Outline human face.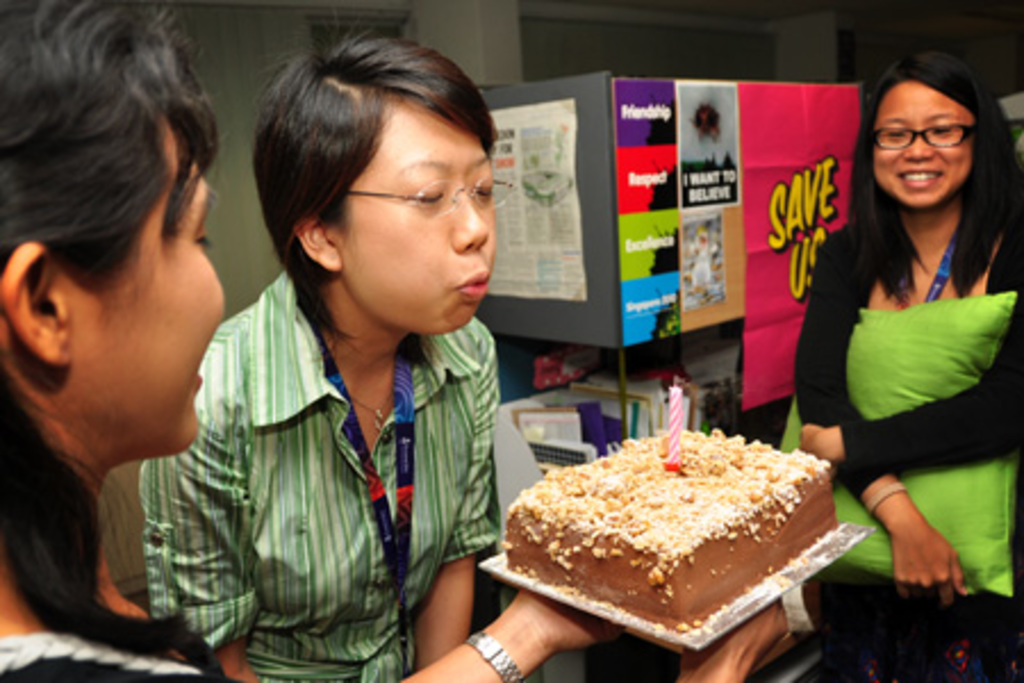
Outline: box=[325, 112, 494, 339].
